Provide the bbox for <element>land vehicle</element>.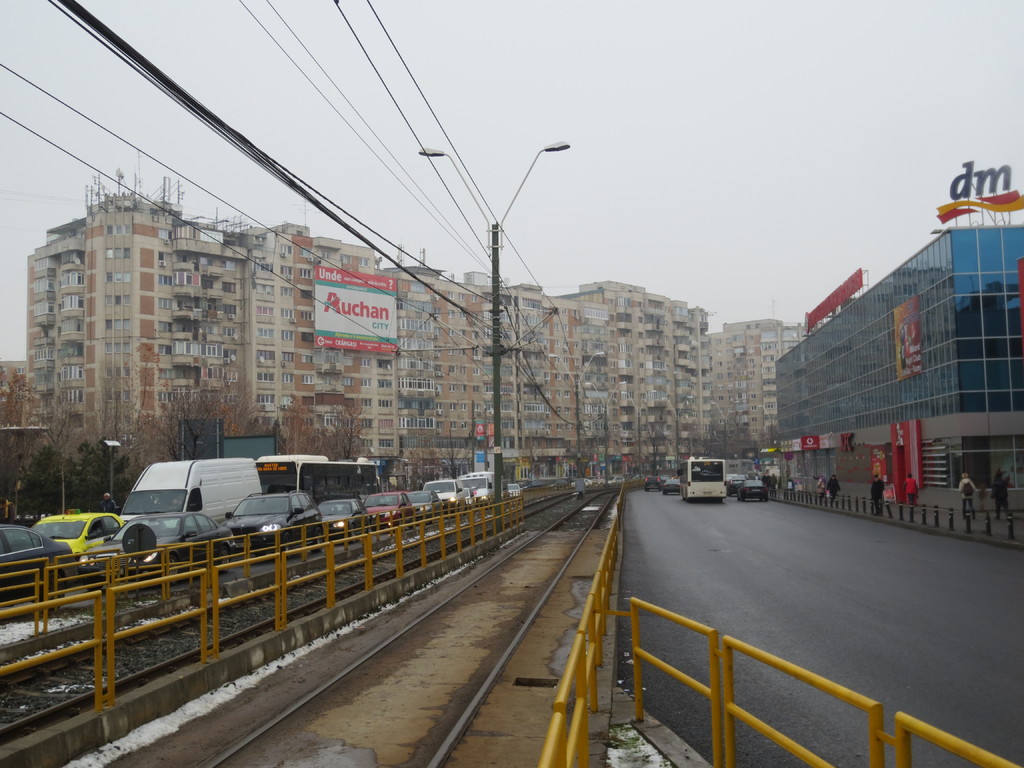
pyautogui.locateOnScreen(526, 482, 537, 487).
